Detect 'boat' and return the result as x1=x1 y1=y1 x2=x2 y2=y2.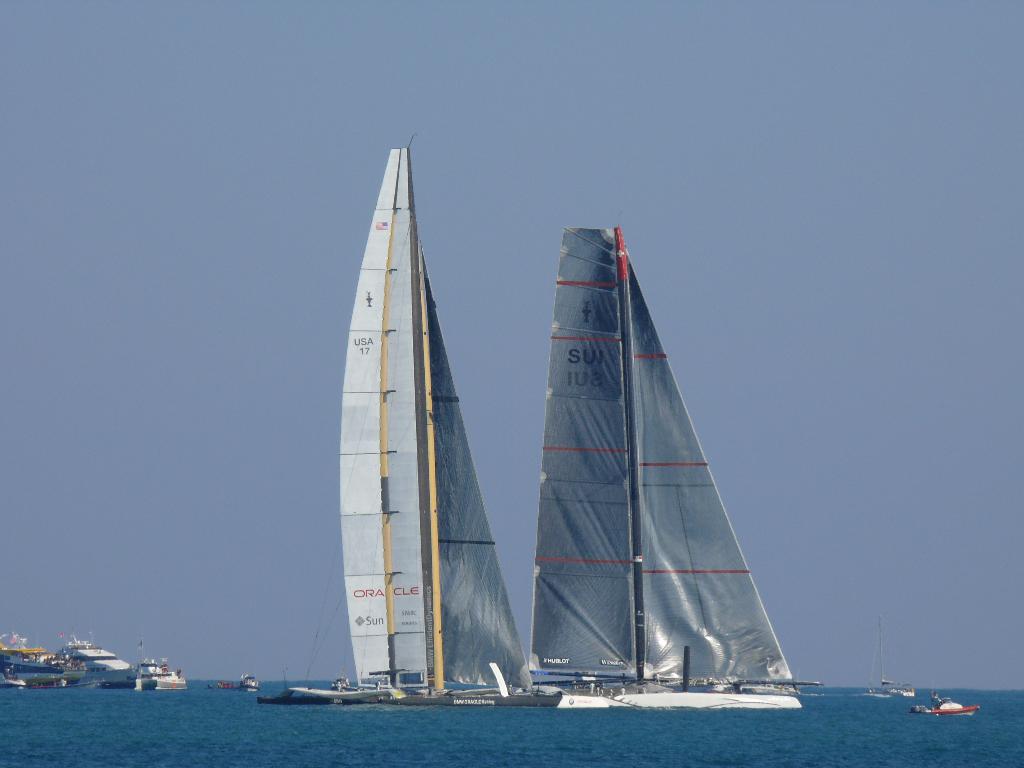
x1=912 y1=691 x2=978 y2=719.
